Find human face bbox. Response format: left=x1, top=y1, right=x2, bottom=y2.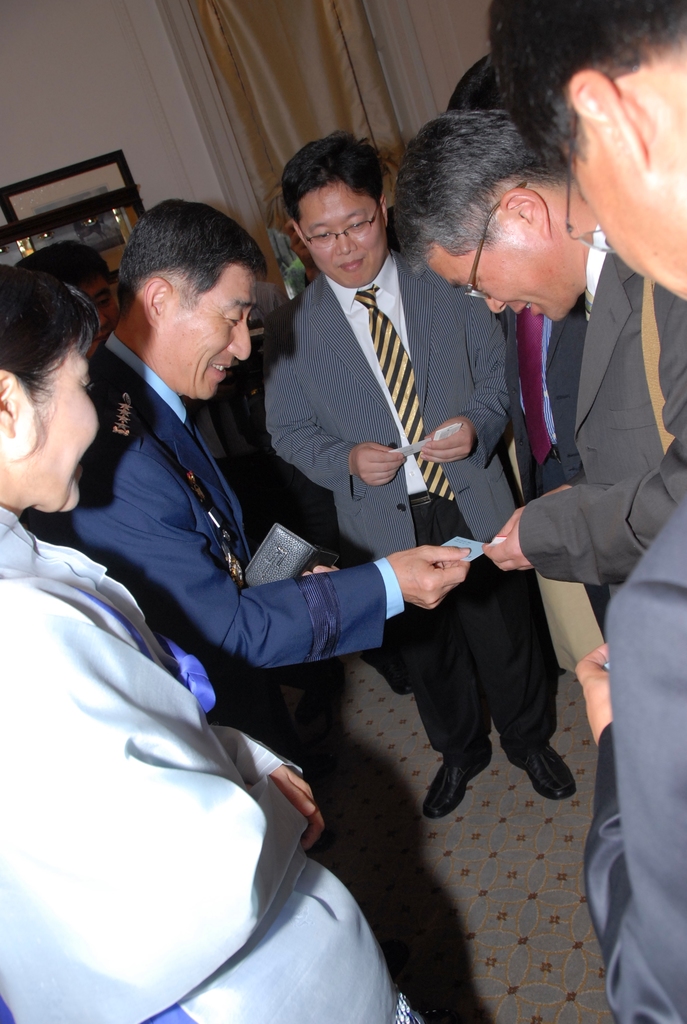
left=20, top=323, right=104, bottom=511.
